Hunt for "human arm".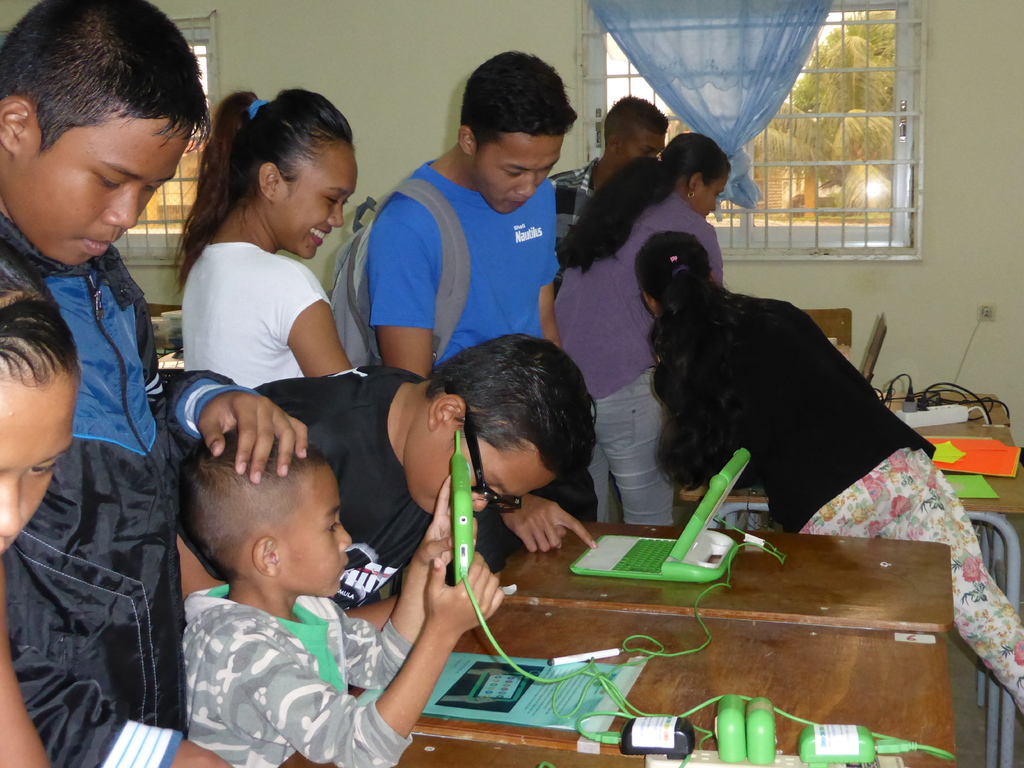
Hunted down at <box>0,559,52,767</box>.
